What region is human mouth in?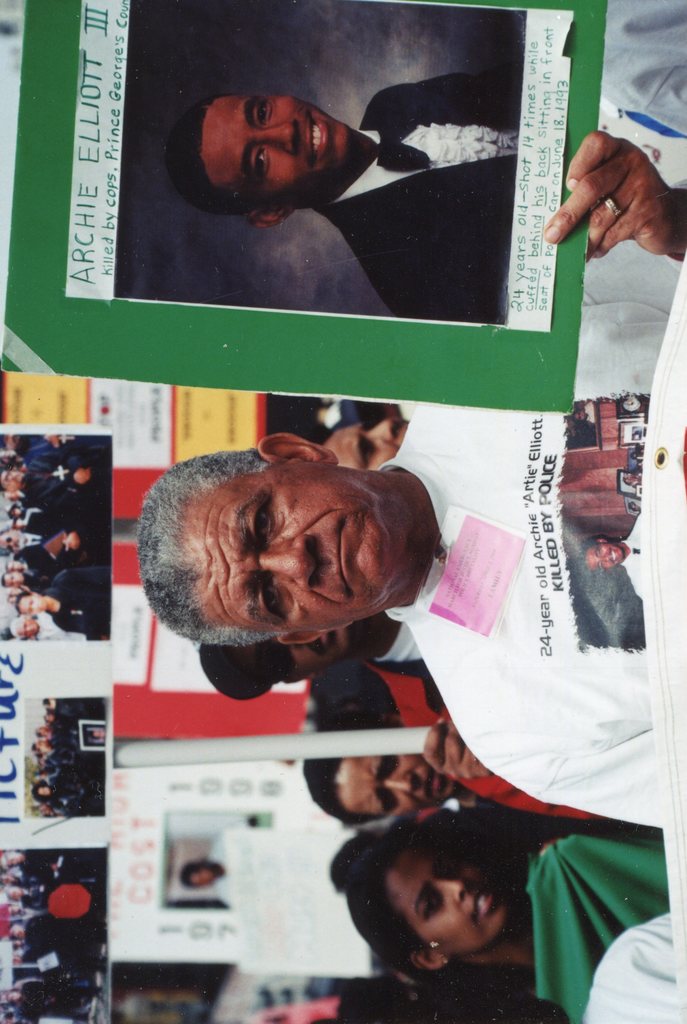
<bbox>424, 769, 443, 803</bbox>.
